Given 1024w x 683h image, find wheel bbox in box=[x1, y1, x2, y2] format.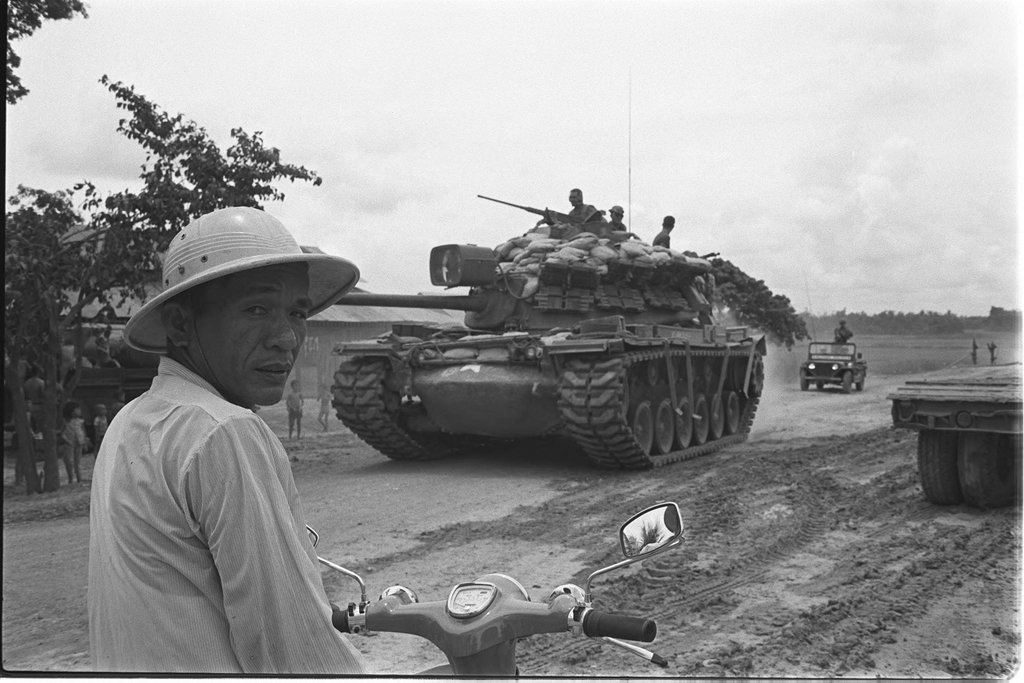
box=[860, 382, 863, 393].
